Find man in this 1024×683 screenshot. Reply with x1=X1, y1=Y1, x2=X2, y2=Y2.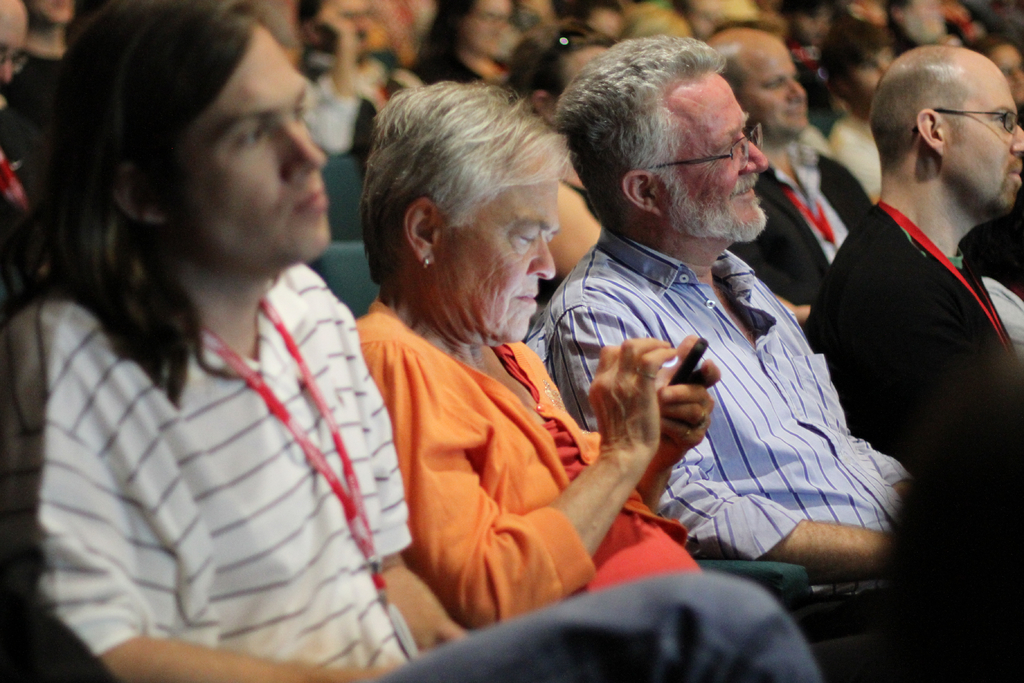
x1=804, y1=40, x2=1023, y2=666.
